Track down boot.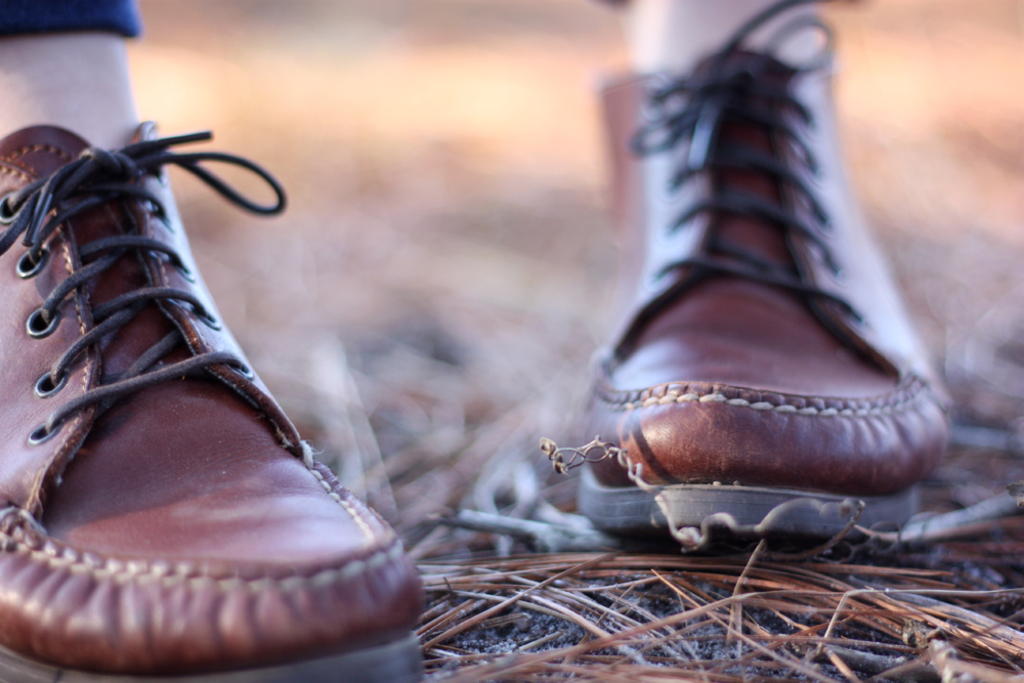
Tracked to <region>574, 59, 941, 555</region>.
